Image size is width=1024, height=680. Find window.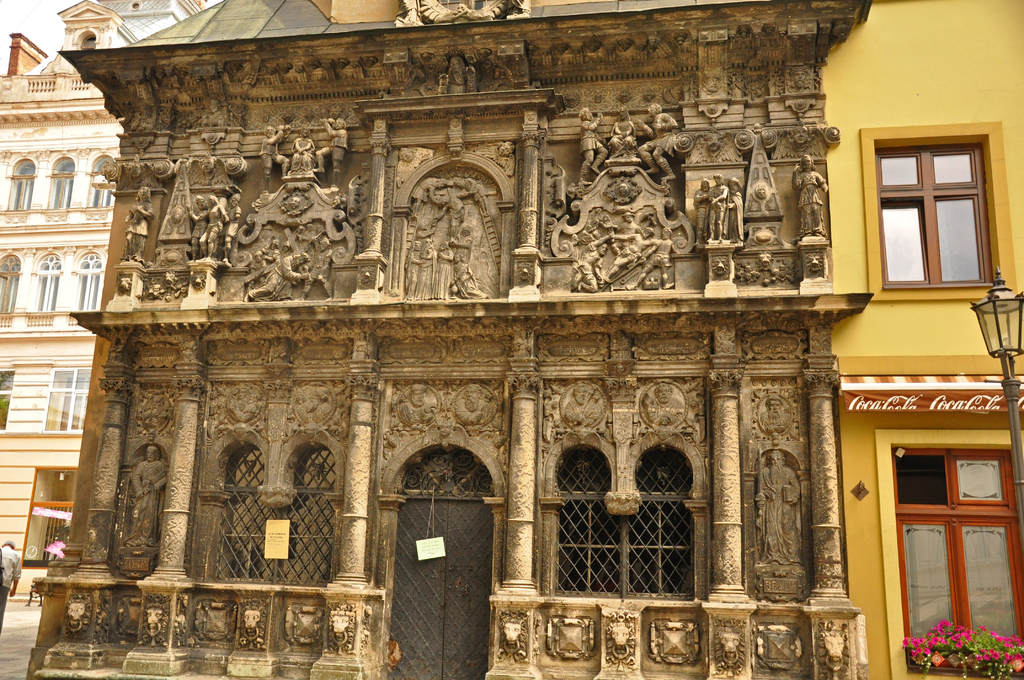
bbox=[89, 158, 111, 207].
